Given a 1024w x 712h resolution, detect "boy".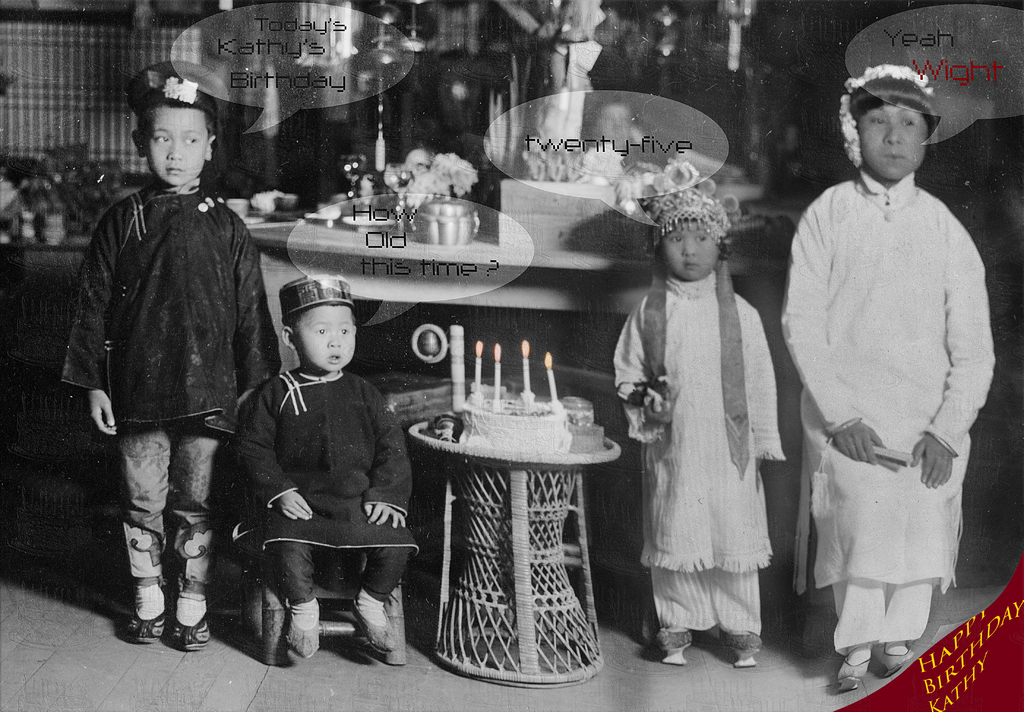
crop(230, 275, 413, 665).
